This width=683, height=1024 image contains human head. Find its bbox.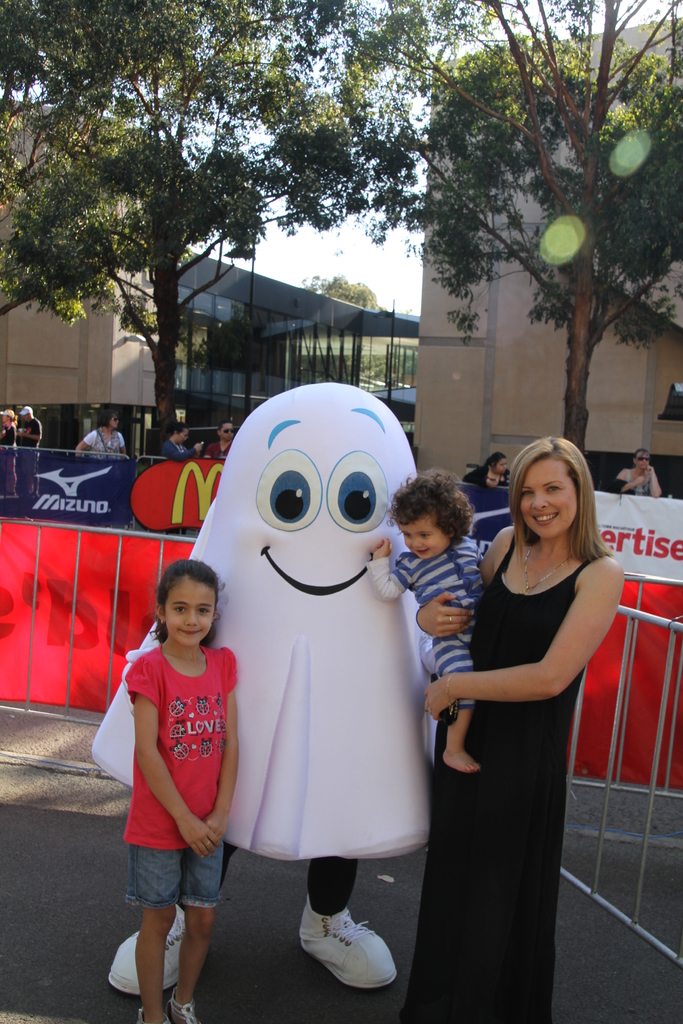
Rect(386, 473, 470, 560).
